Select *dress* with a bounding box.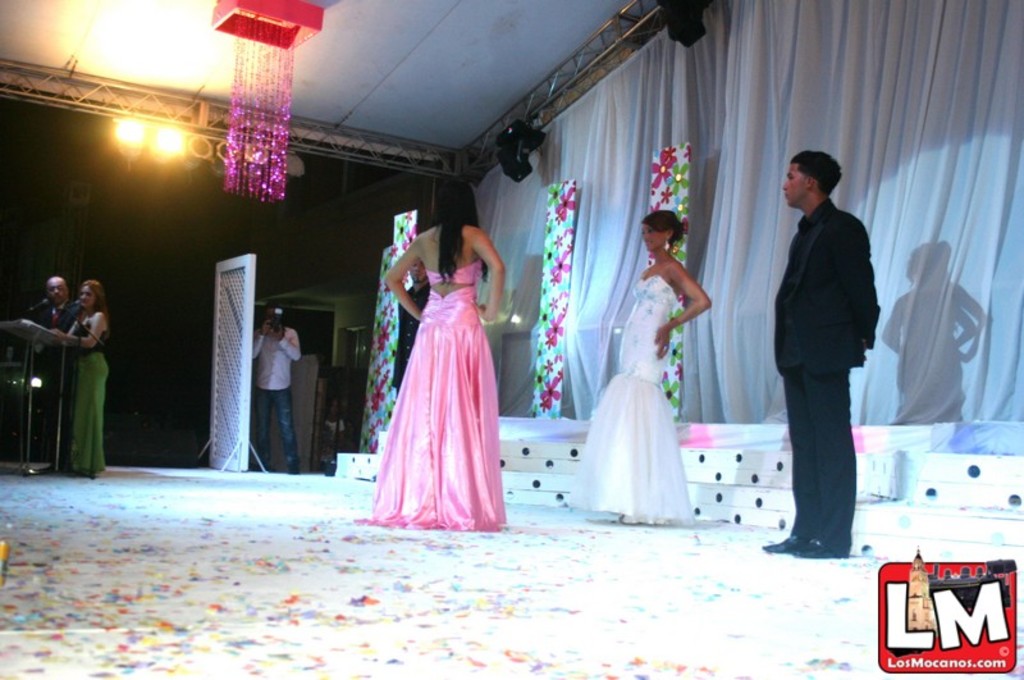
(left=568, top=274, right=694, bottom=526).
